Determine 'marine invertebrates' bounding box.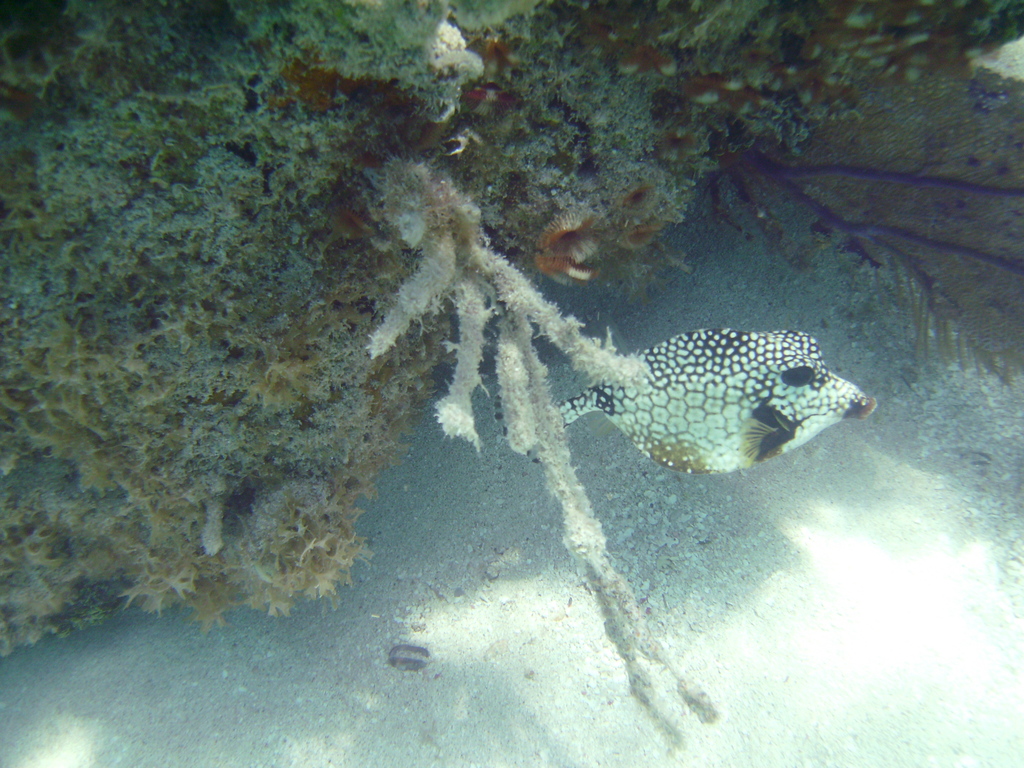
Determined: (x1=232, y1=474, x2=381, y2=618).
